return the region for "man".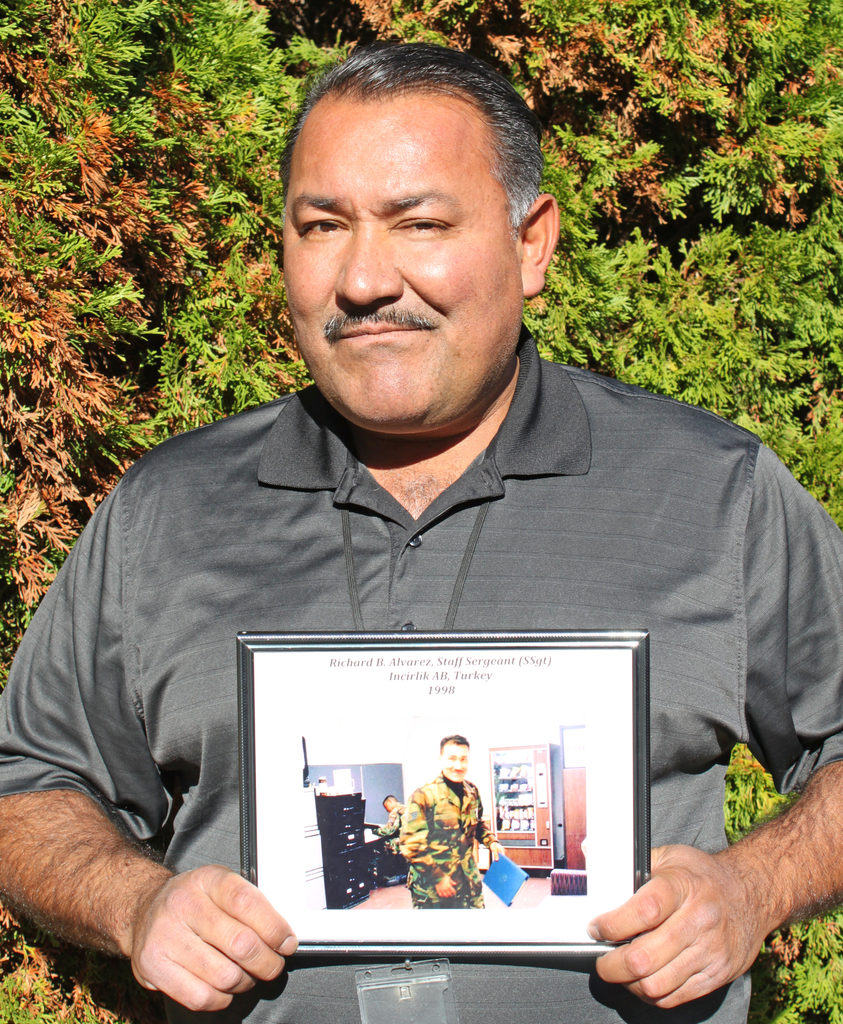
46/81/821/1014.
